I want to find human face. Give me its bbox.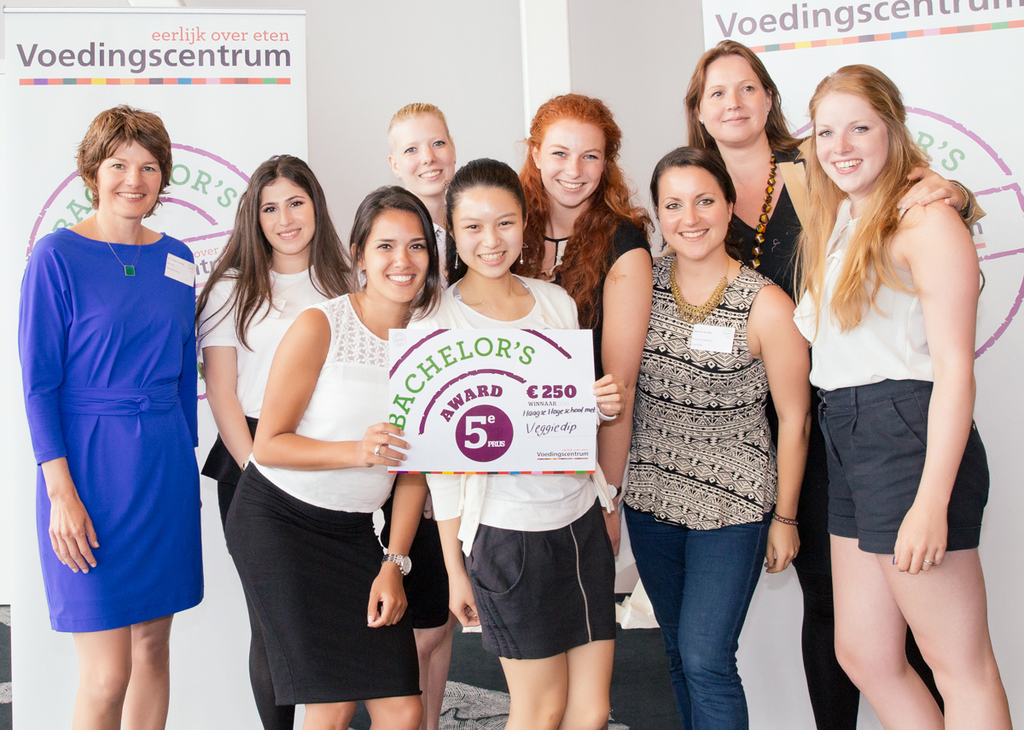
[364,211,429,302].
